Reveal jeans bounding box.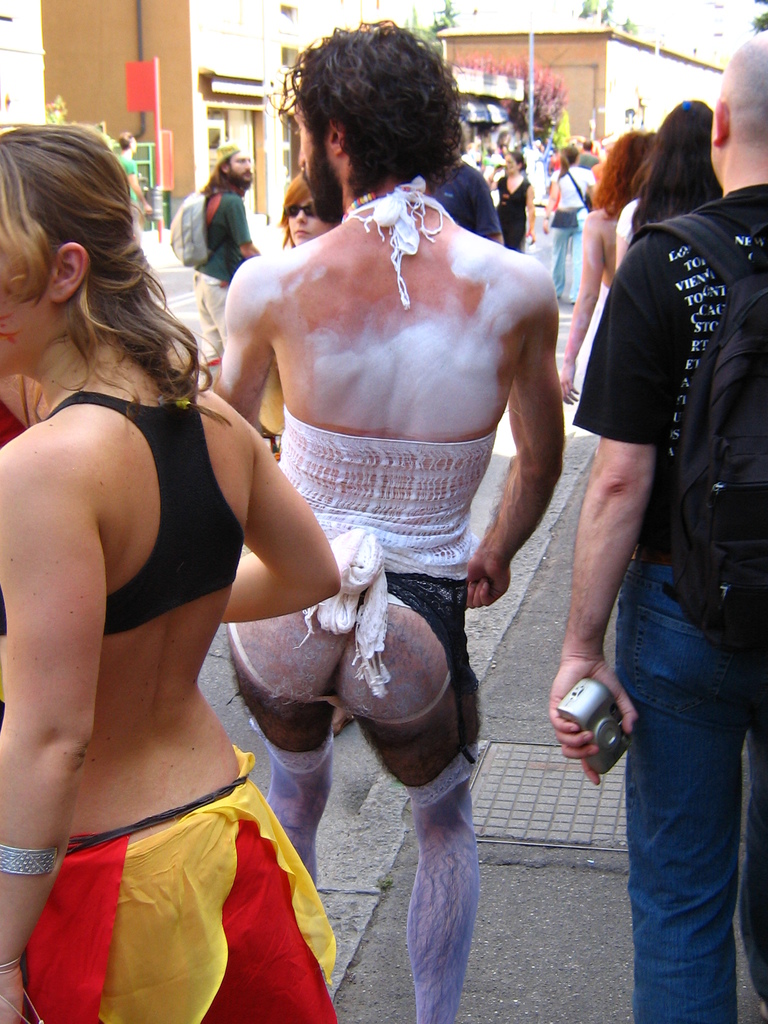
Revealed: (616, 559, 767, 1023).
